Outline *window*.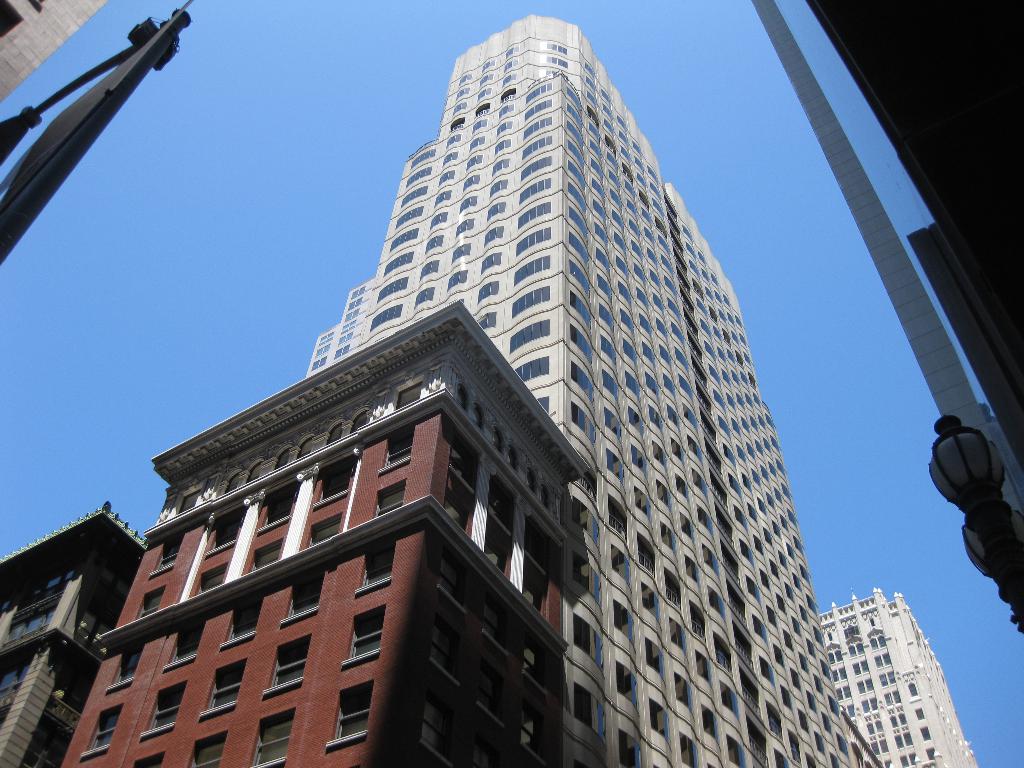
Outline: {"left": 328, "top": 422, "right": 344, "bottom": 447}.
